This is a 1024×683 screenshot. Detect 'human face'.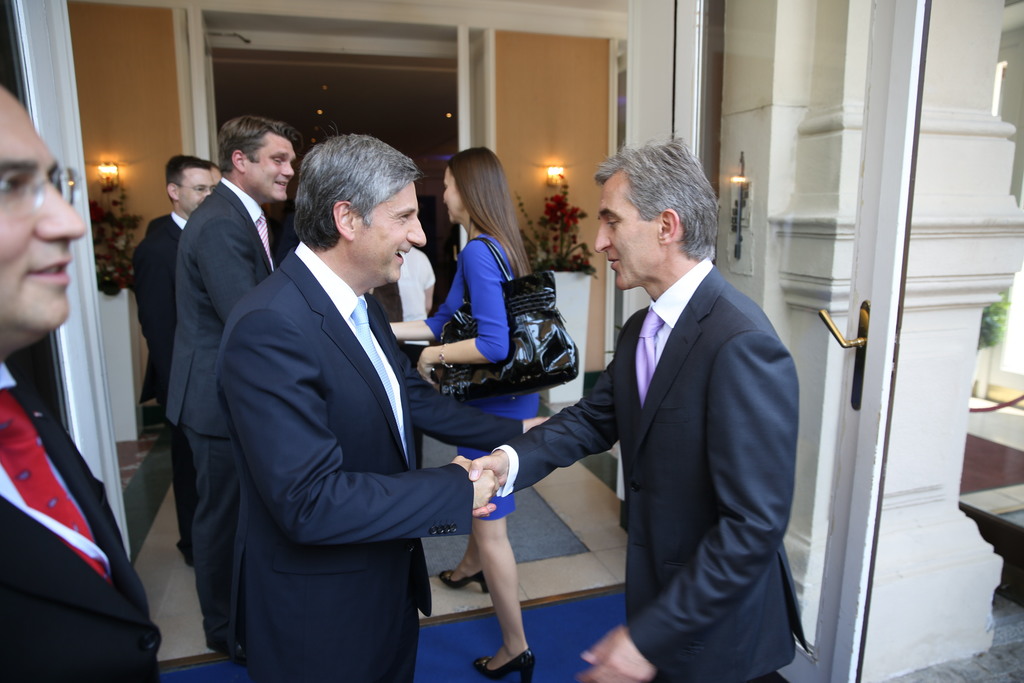
{"x1": 207, "y1": 164, "x2": 224, "y2": 188}.
